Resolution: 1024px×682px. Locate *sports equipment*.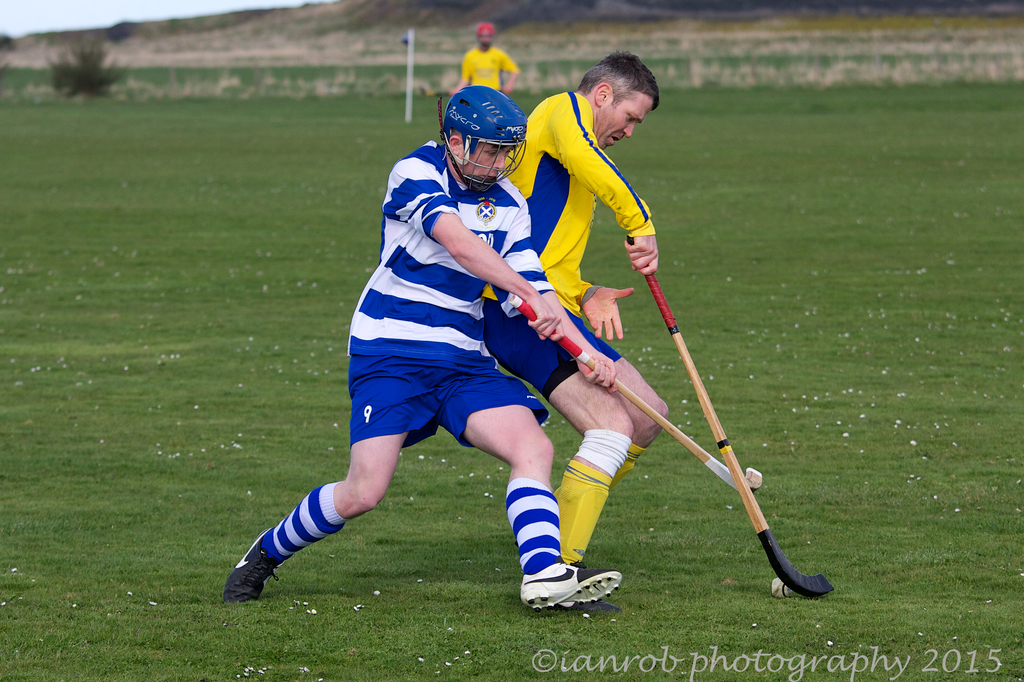
<region>436, 86, 526, 195</region>.
